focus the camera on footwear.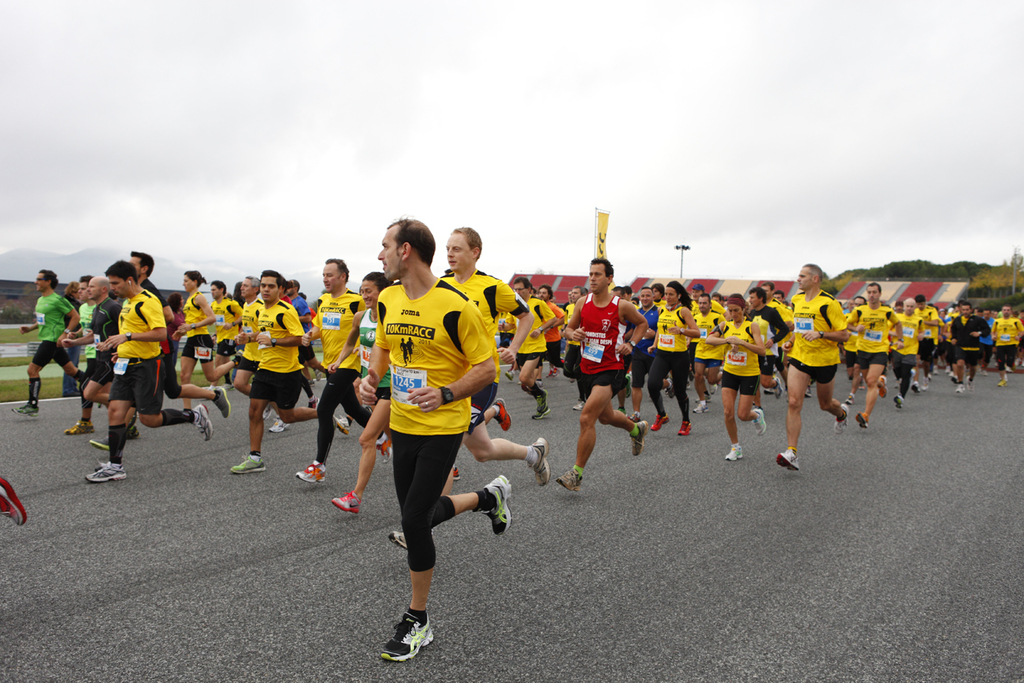
Focus region: bbox=[491, 397, 516, 429].
